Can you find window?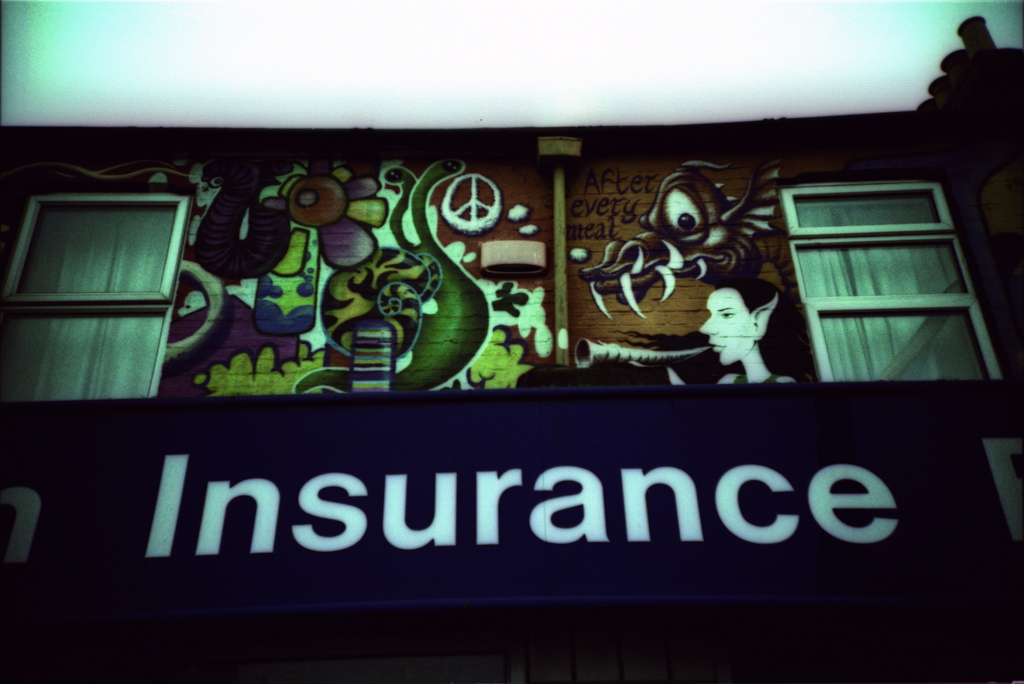
Yes, bounding box: BBox(775, 159, 1003, 392).
